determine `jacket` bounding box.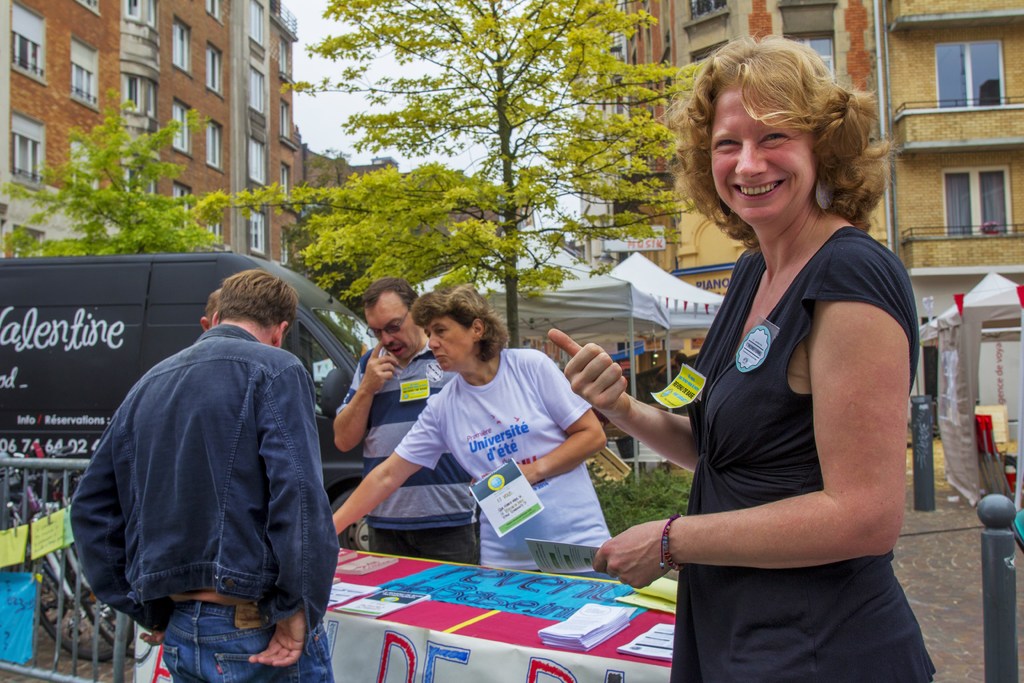
Determined: 51 308 340 660.
